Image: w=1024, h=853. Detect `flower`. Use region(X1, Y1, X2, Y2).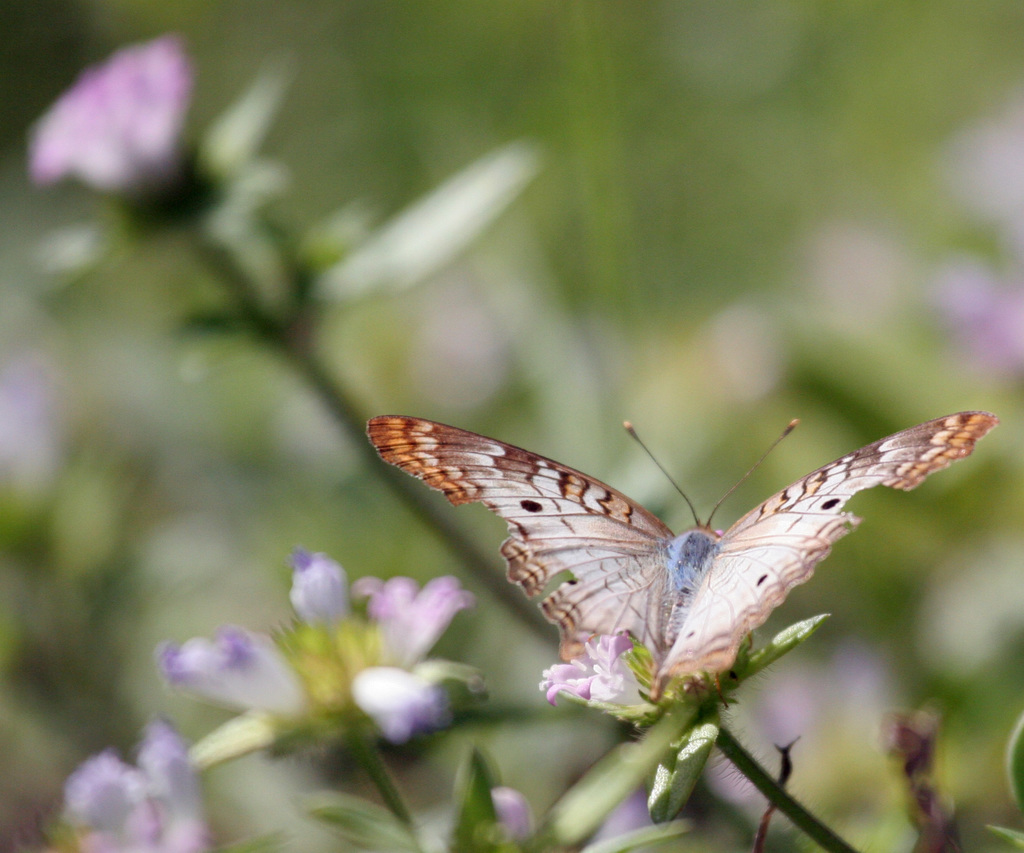
region(63, 720, 210, 852).
